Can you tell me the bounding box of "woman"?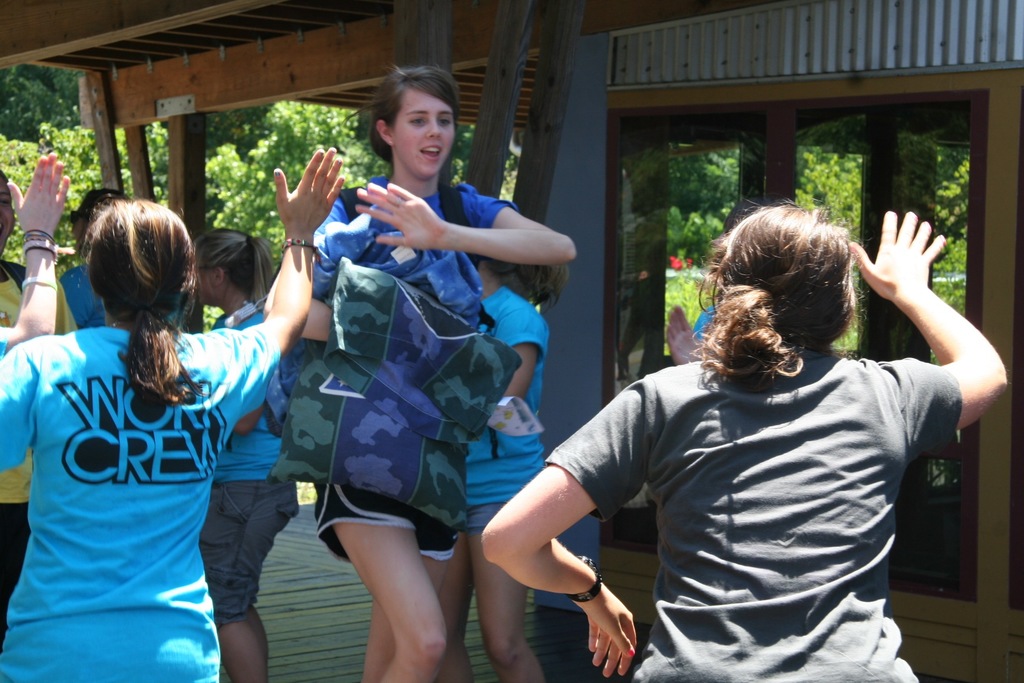
(left=189, top=227, right=296, bottom=682).
